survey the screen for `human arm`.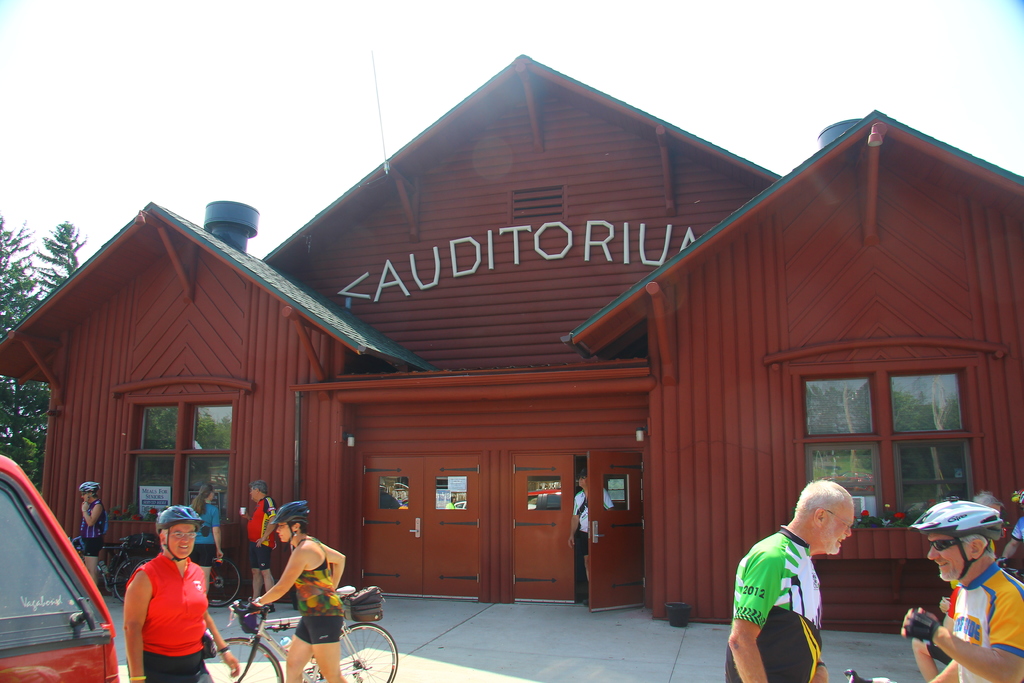
Survey found: 254:501:274:547.
